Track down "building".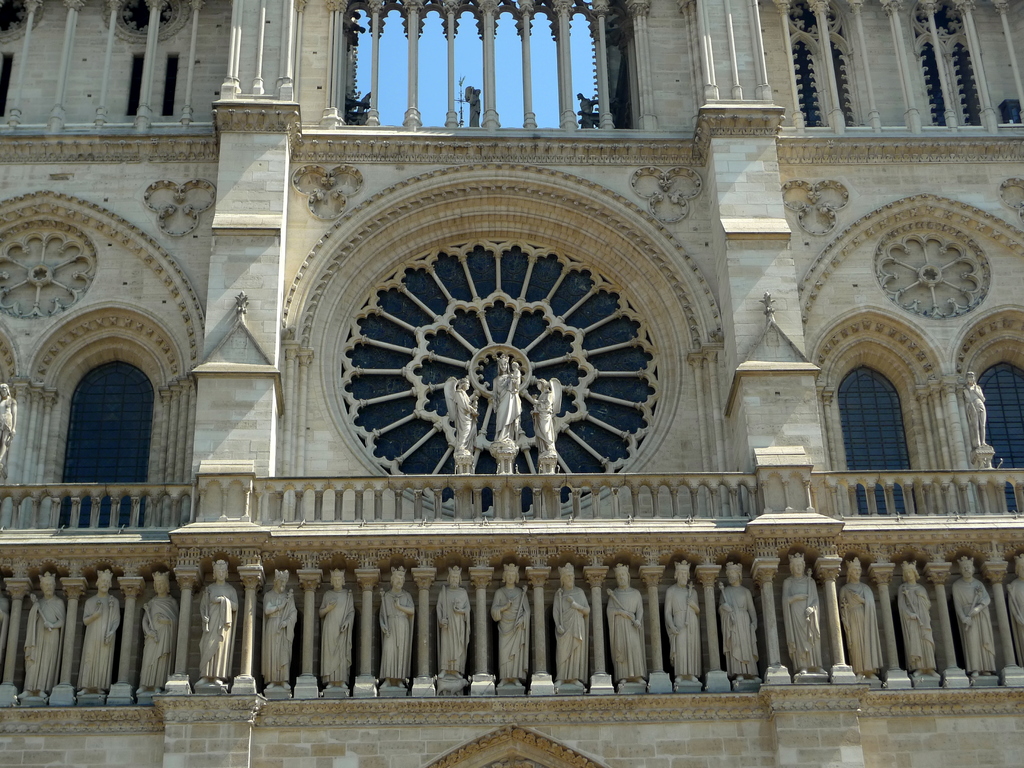
Tracked to select_region(0, 0, 1023, 767).
